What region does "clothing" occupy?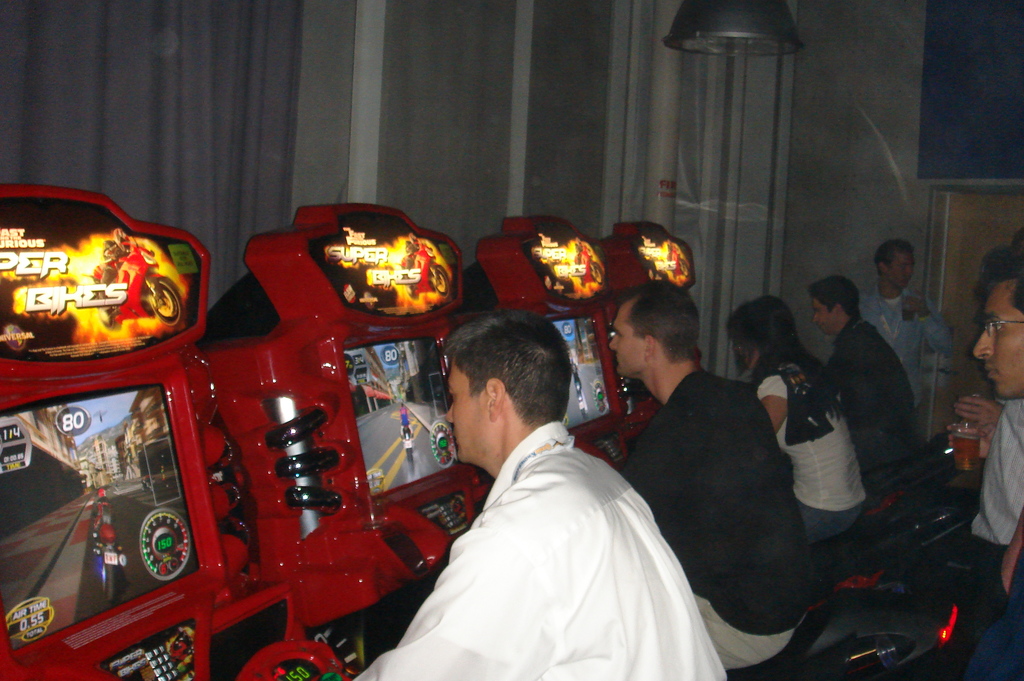
<bbox>973, 399, 1023, 676</bbox>.
